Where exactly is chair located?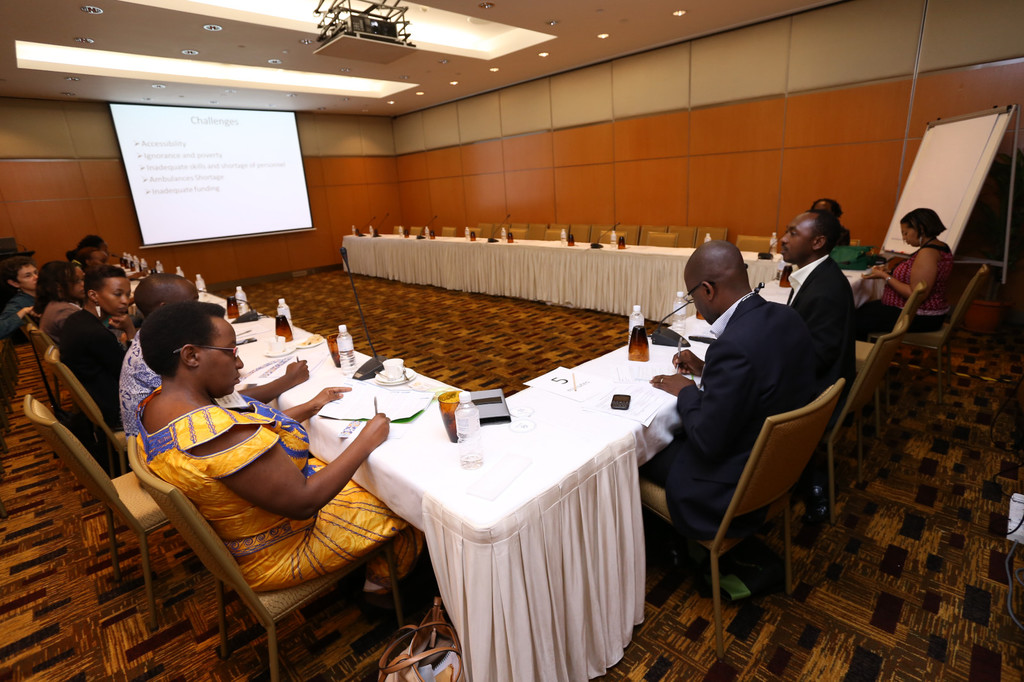
Its bounding box is rect(18, 393, 173, 629).
